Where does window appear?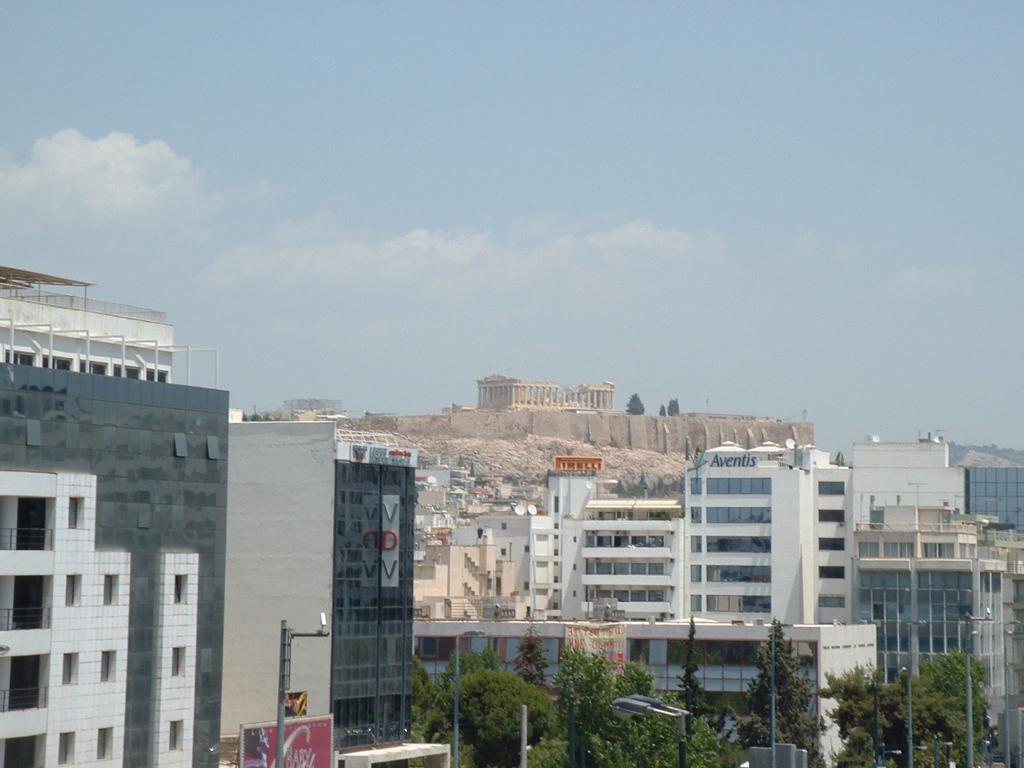
Appears at (left=819, top=563, right=844, bottom=579).
